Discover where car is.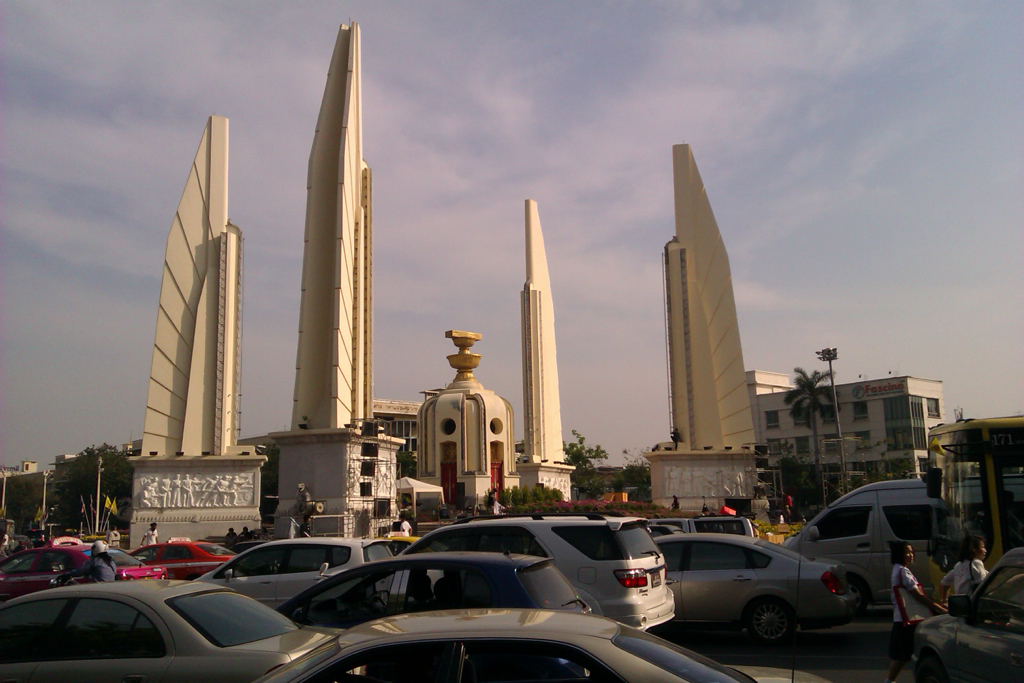
Discovered at {"left": 277, "top": 549, "right": 606, "bottom": 633}.
